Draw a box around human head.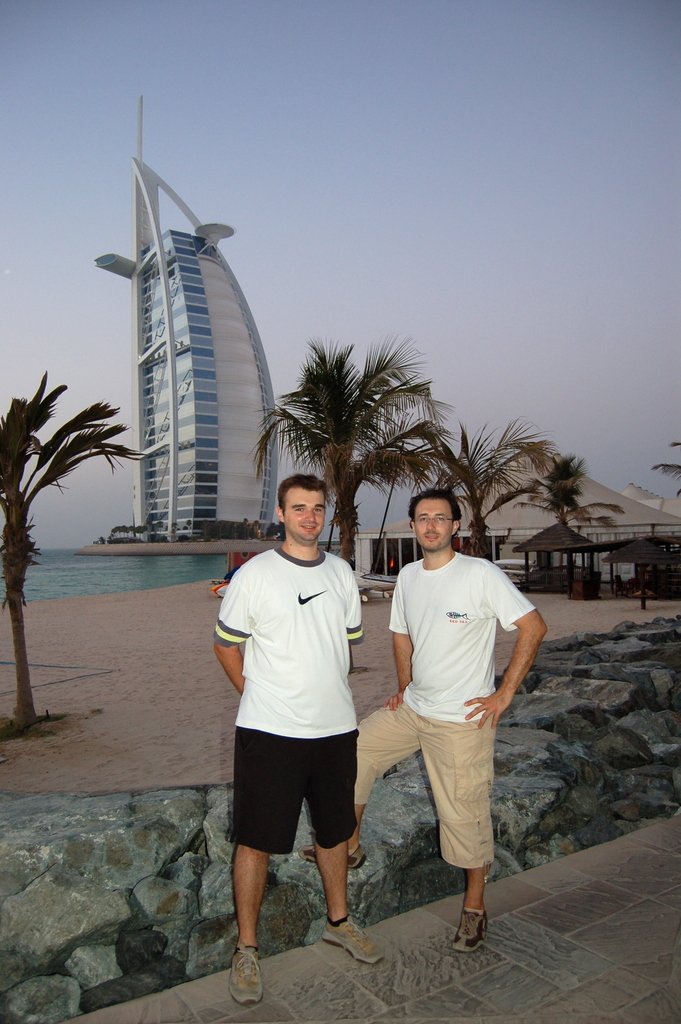
crop(273, 479, 332, 533).
